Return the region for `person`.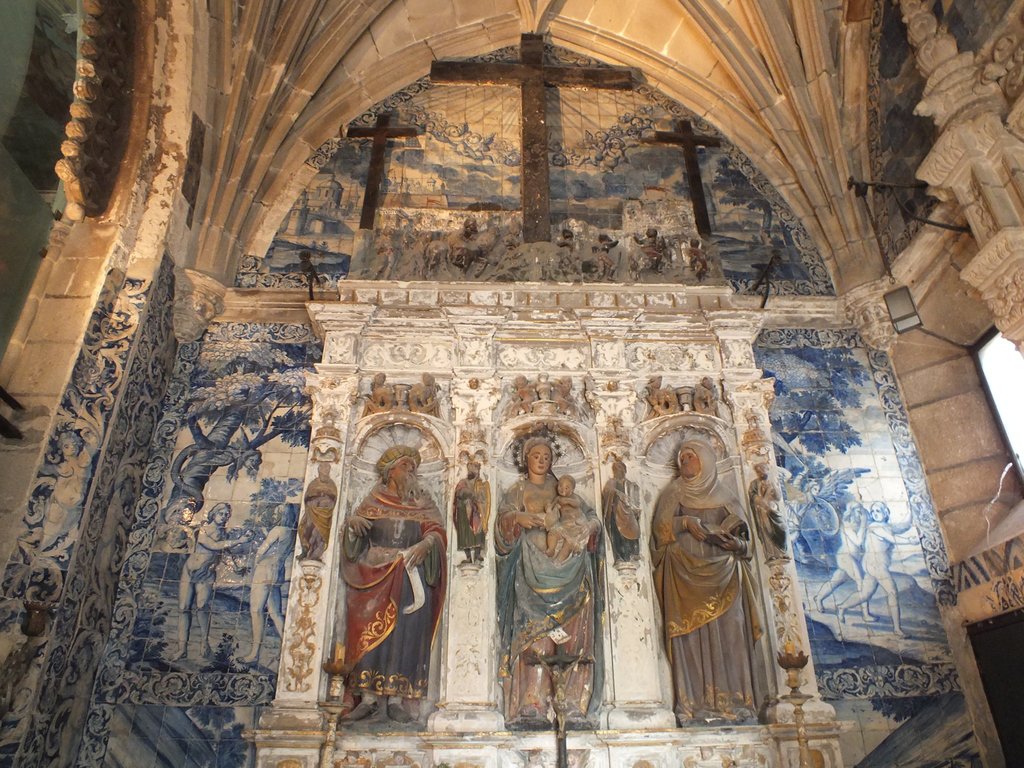
x1=655, y1=436, x2=762, y2=728.
